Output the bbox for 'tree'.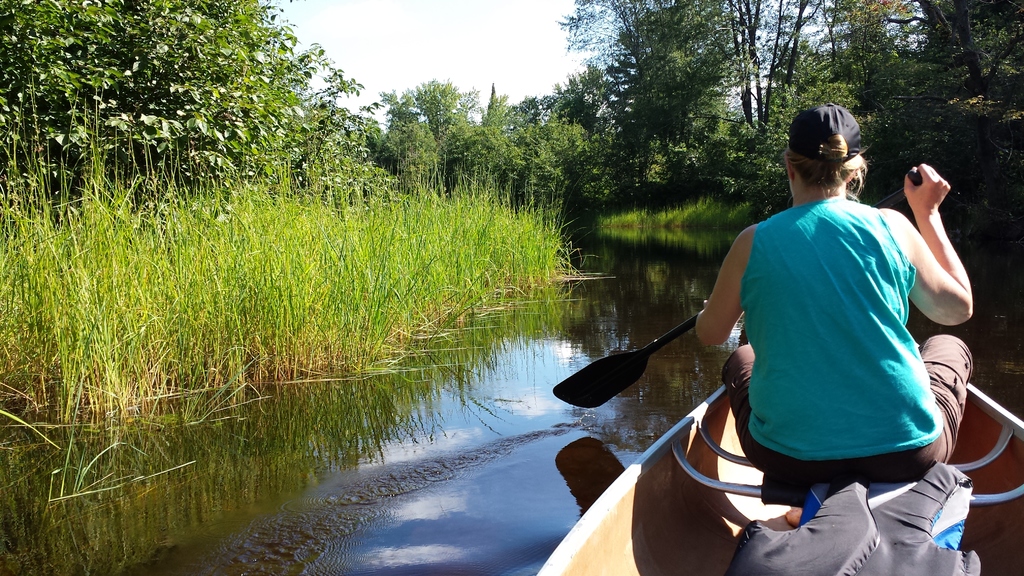
[x1=863, y1=0, x2=1023, y2=215].
